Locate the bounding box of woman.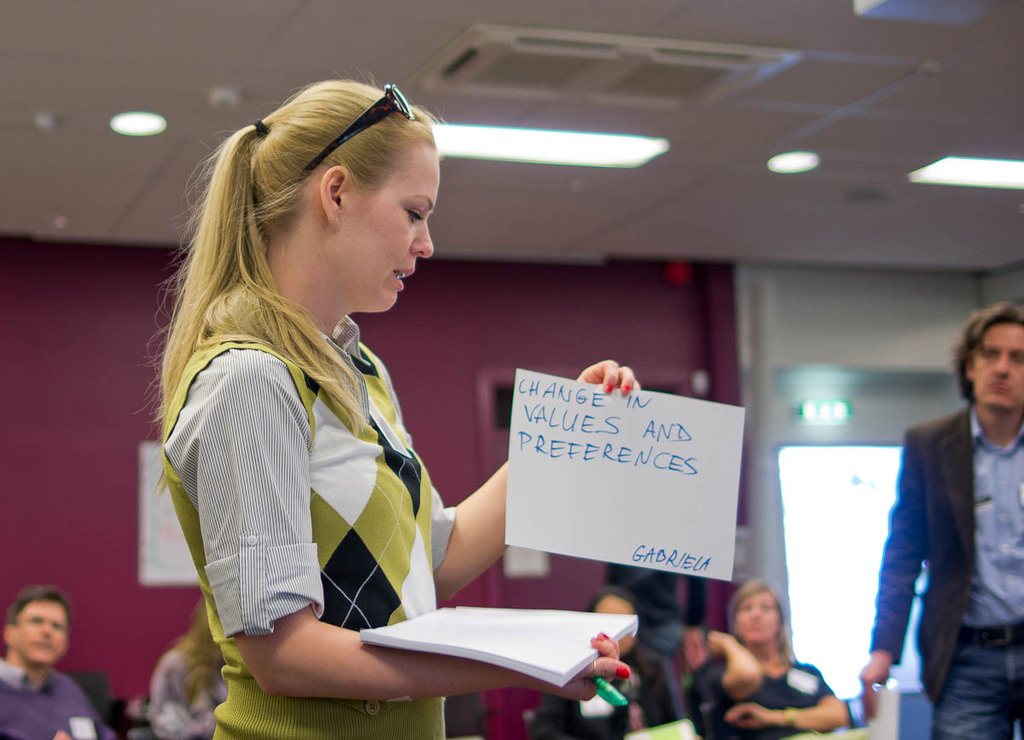
Bounding box: l=685, t=582, r=848, b=739.
